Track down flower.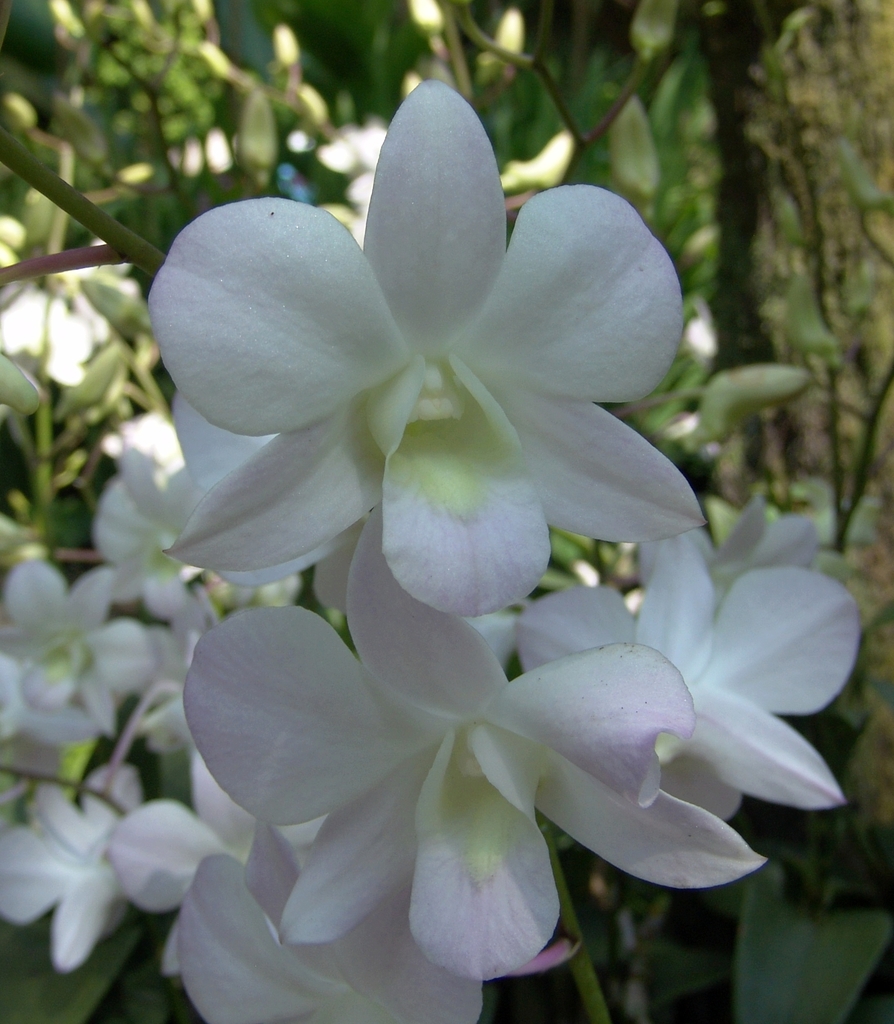
Tracked to [x1=0, y1=559, x2=150, y2=736].
